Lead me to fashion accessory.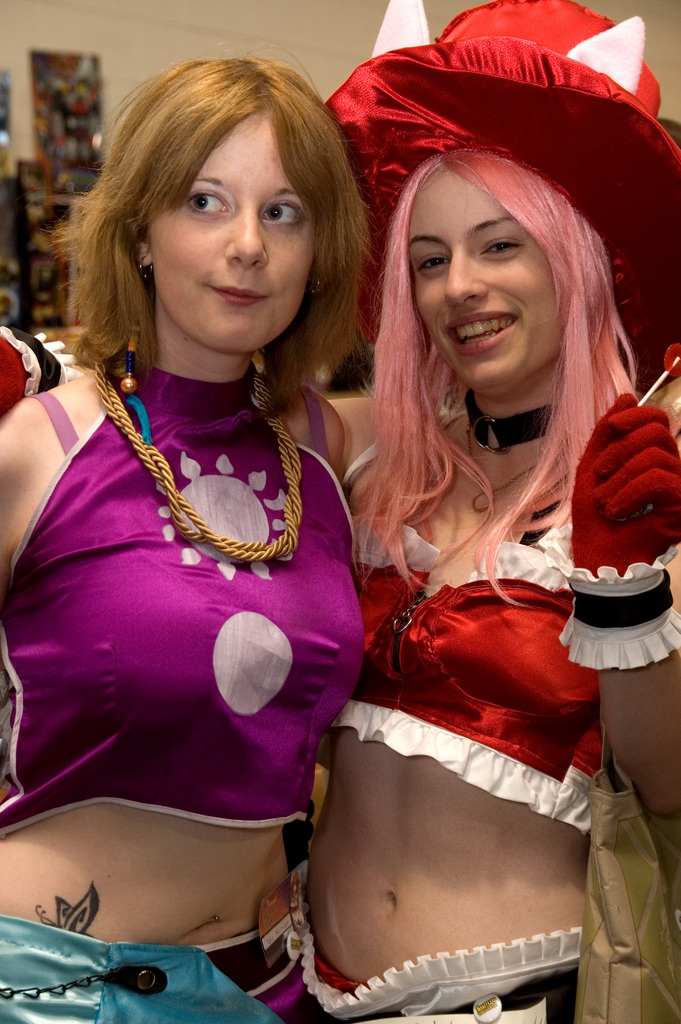
Lead to (0,961,172,1000).
